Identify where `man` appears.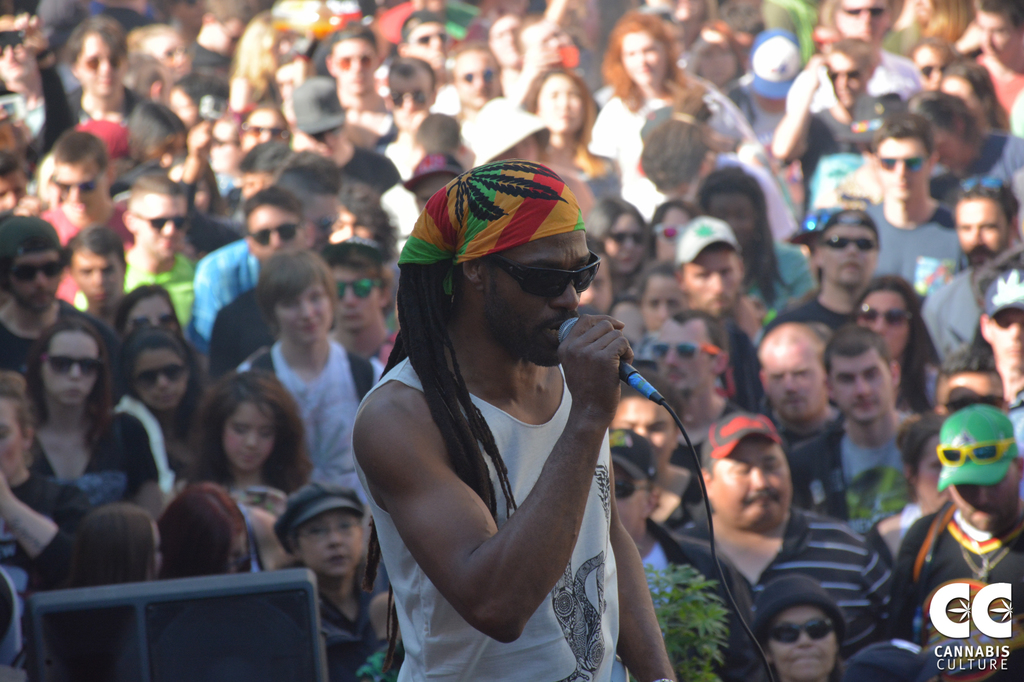
Appears at [197, 169, 341, 337].
